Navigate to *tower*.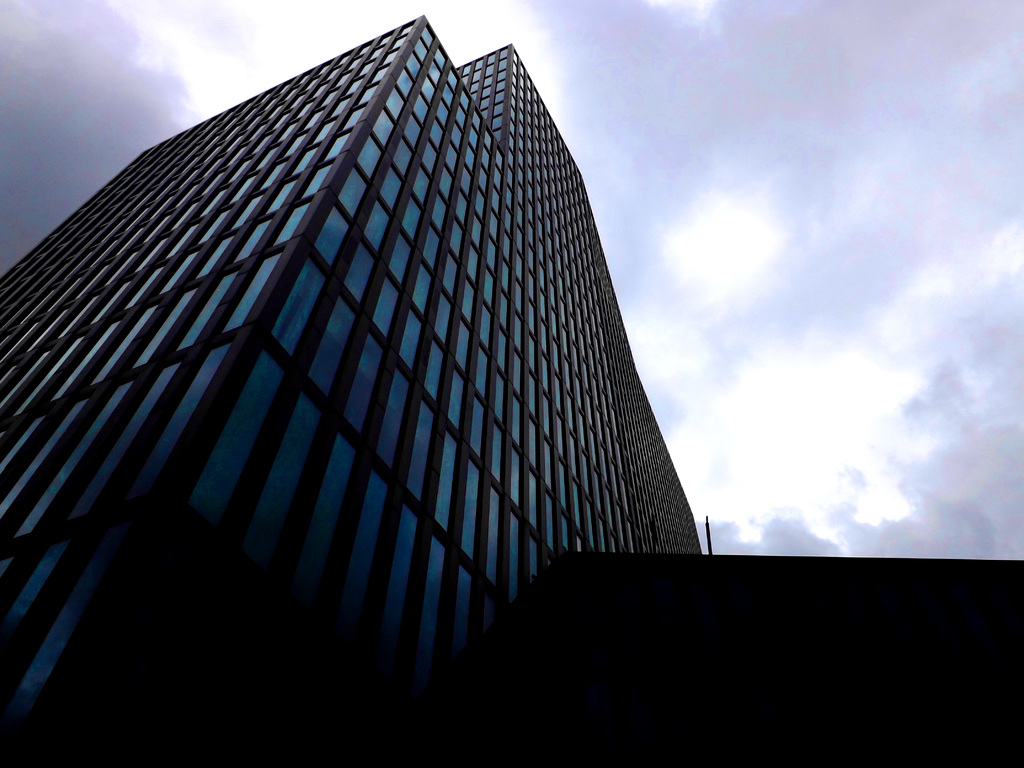
Navigation target: 0/0/789/767.
